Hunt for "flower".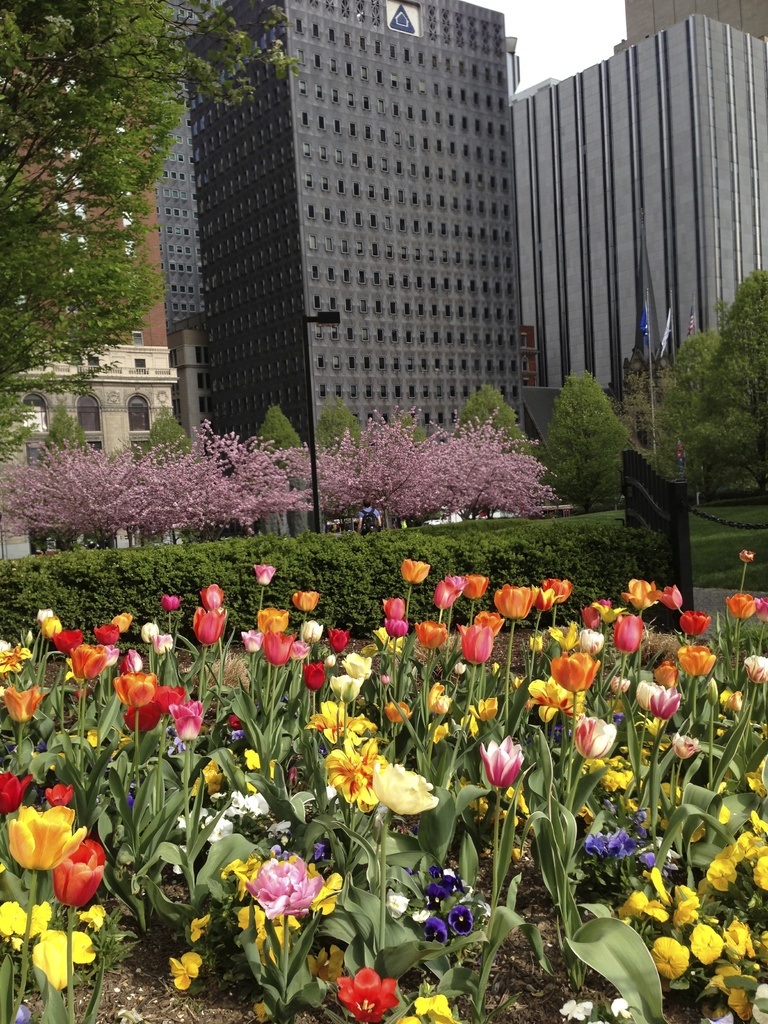
Hunted down at rect(614, 614, 646, 658).
